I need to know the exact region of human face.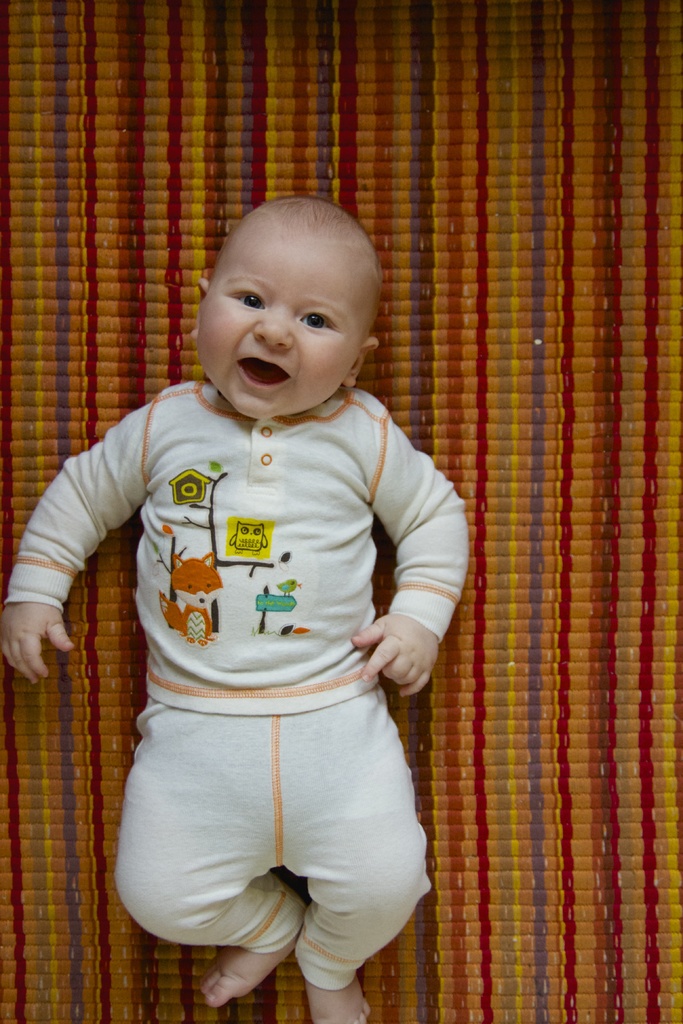
Region: (200, 236, 370, 421).
